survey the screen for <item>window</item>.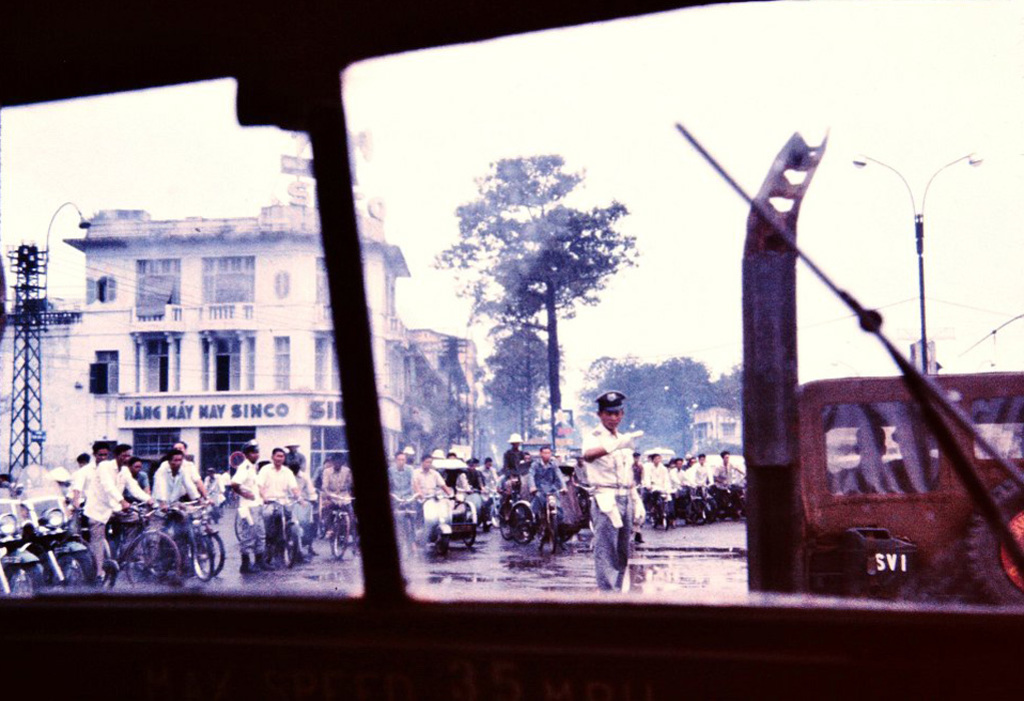
Survey found: (85, 274, 120, 301).
